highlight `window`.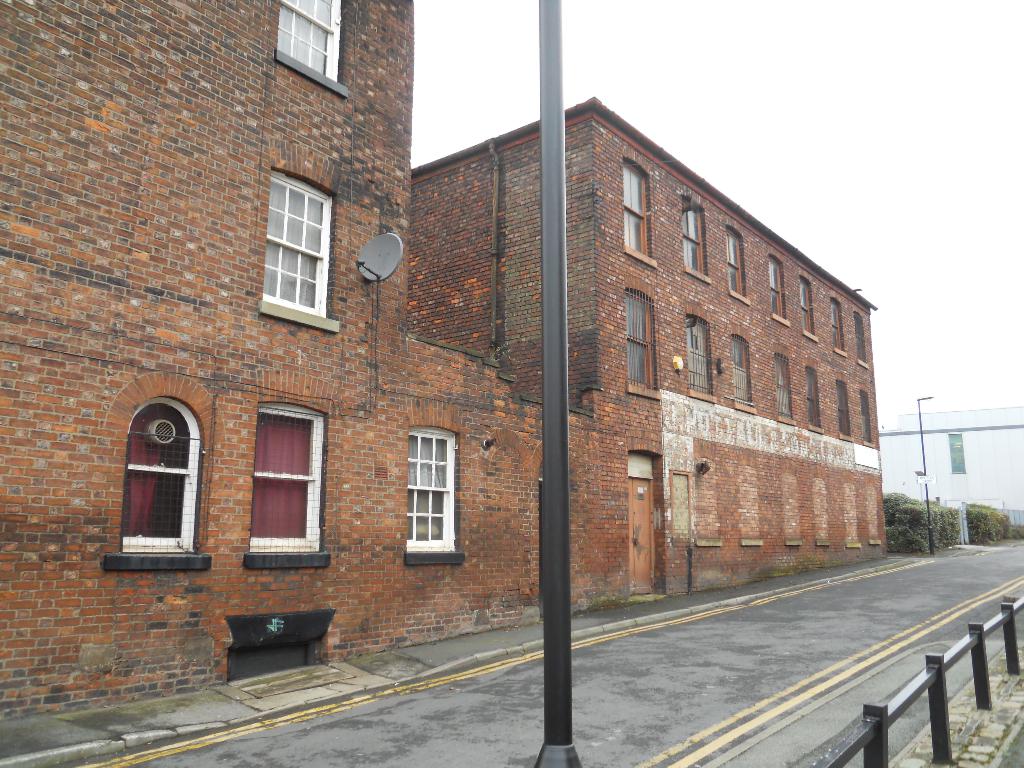
Highlighted region: box=[833, 376, 856, 445].
